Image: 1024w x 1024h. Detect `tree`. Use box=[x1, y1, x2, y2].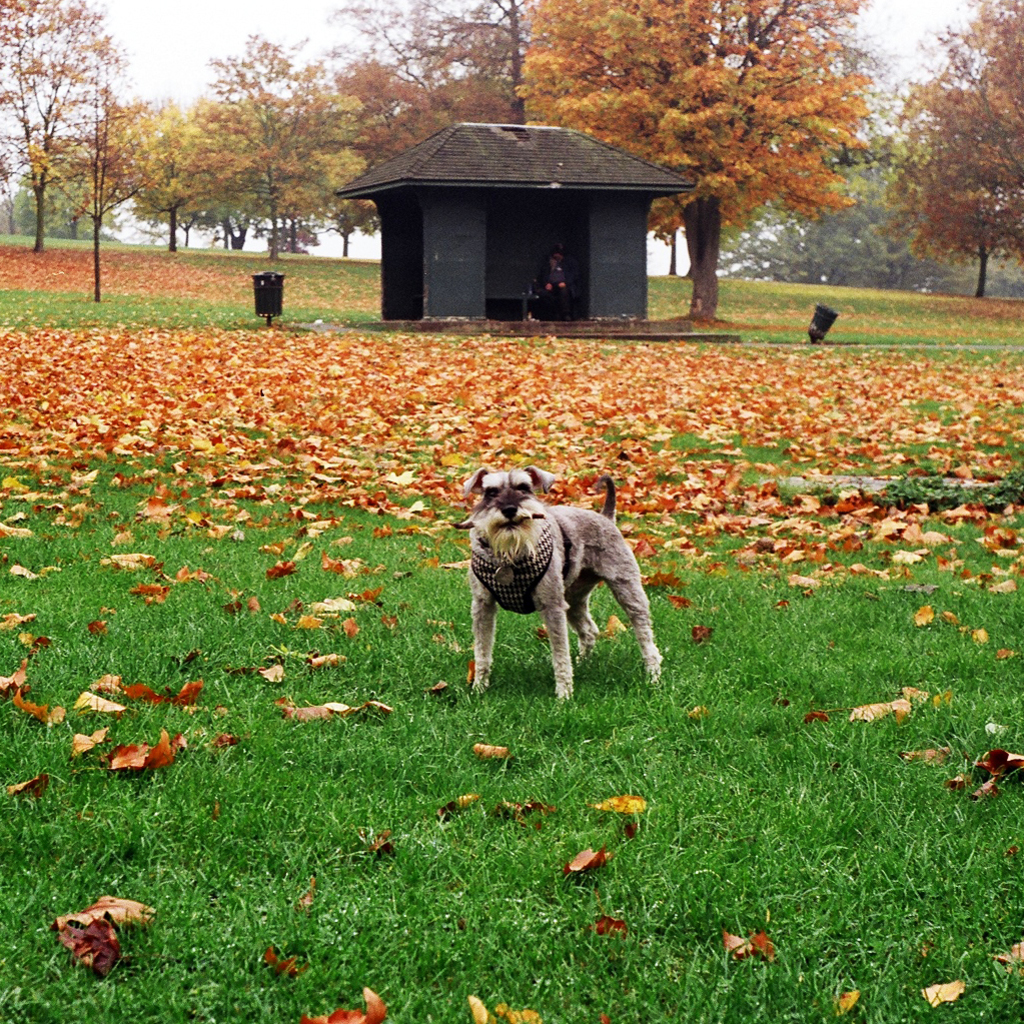
box=[650, 196, 686, 275].
